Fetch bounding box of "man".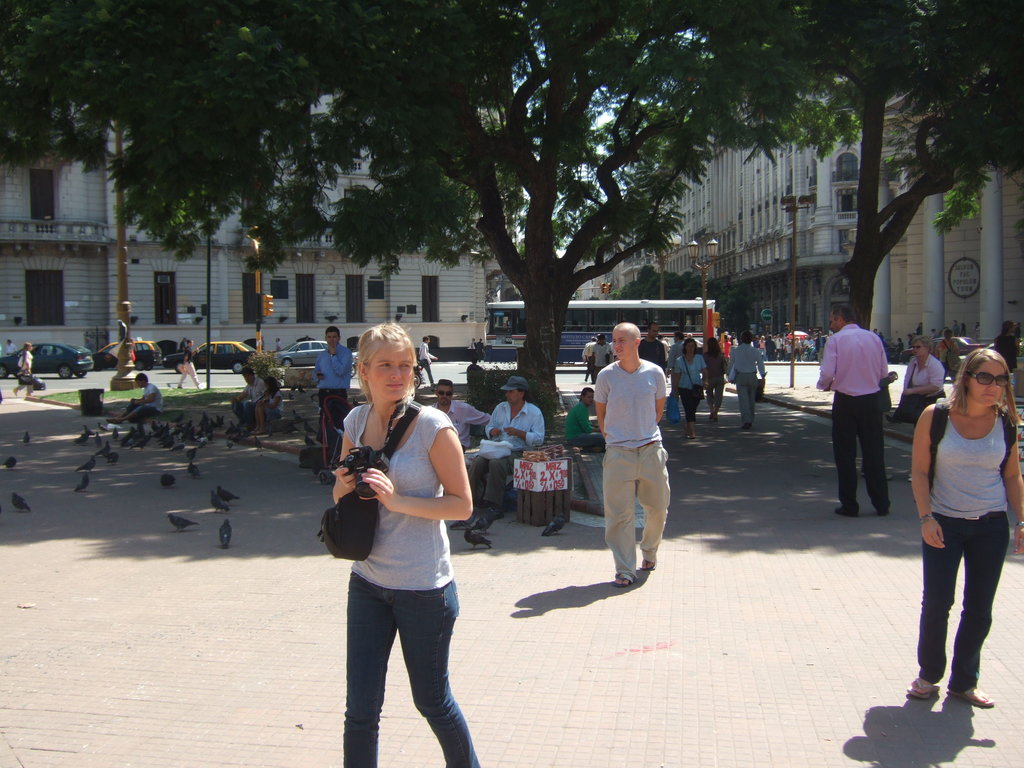
Bbox: 558, 385, 605, 454.
